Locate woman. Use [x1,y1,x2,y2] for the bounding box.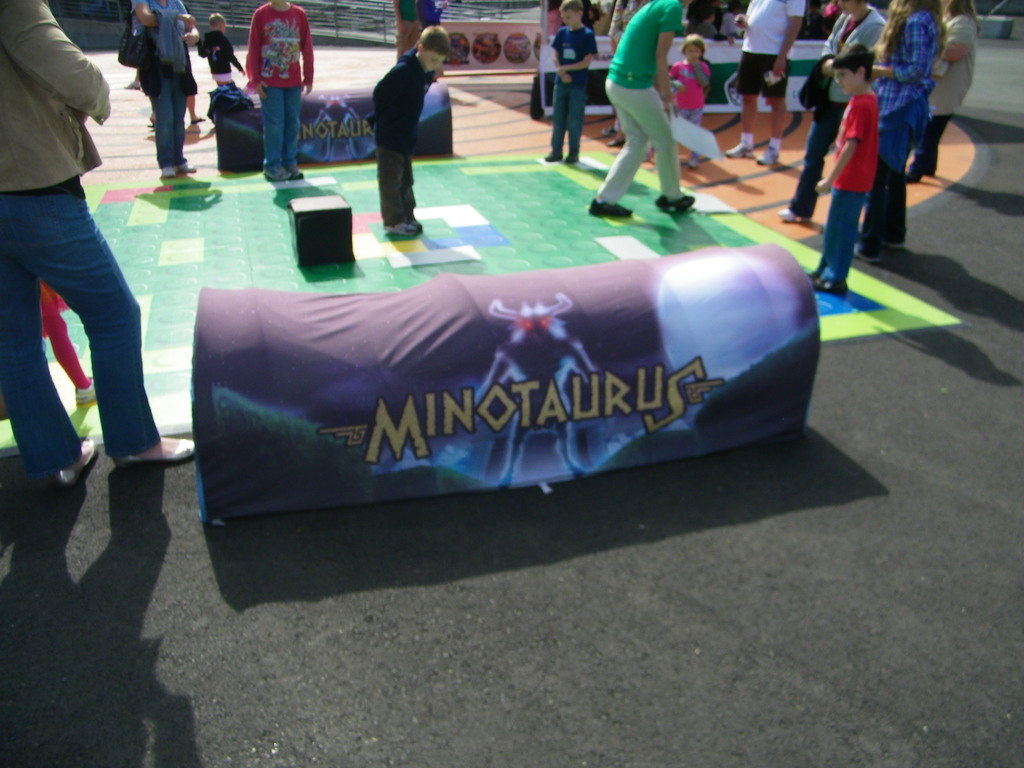
[904,0,982,184].
